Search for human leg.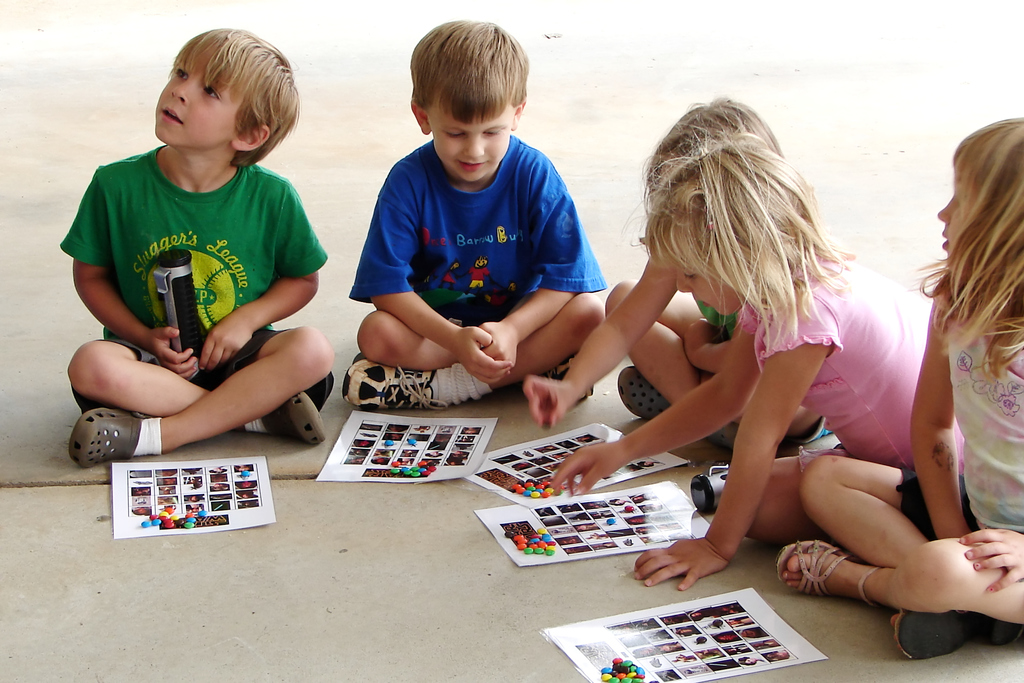
Found at x1=342, y1=290, x2=607, y2=408.
